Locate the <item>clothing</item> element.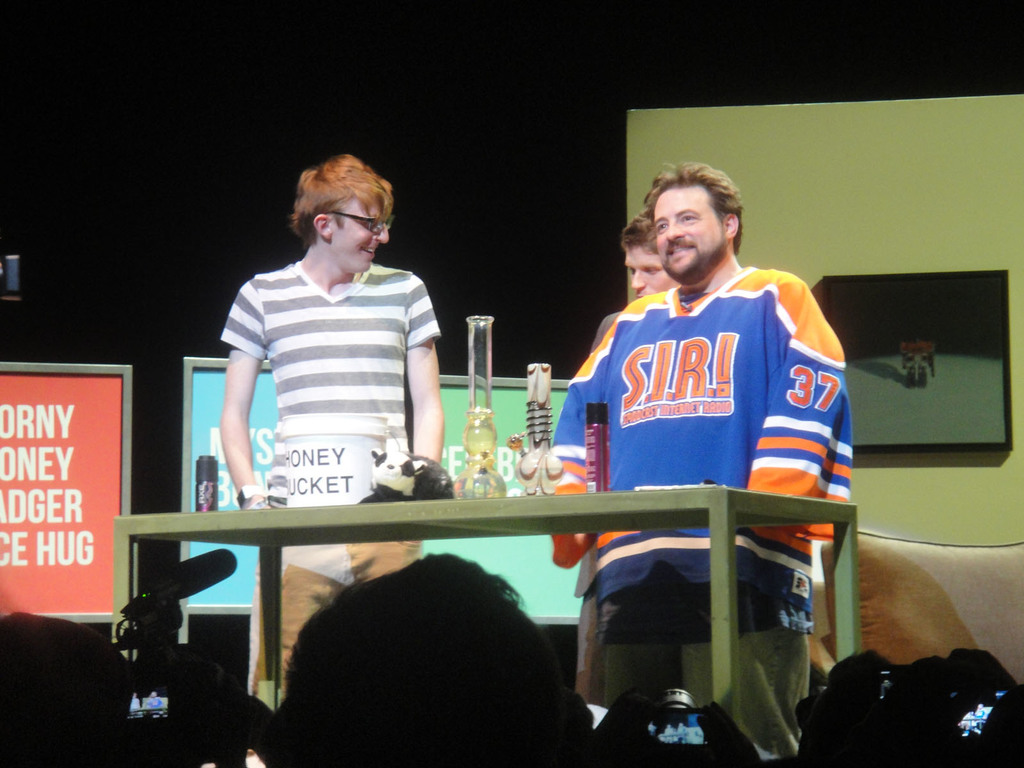
Element bbox: {"left": 571, "top": 308, "right": 622, "bottom": 709}.
